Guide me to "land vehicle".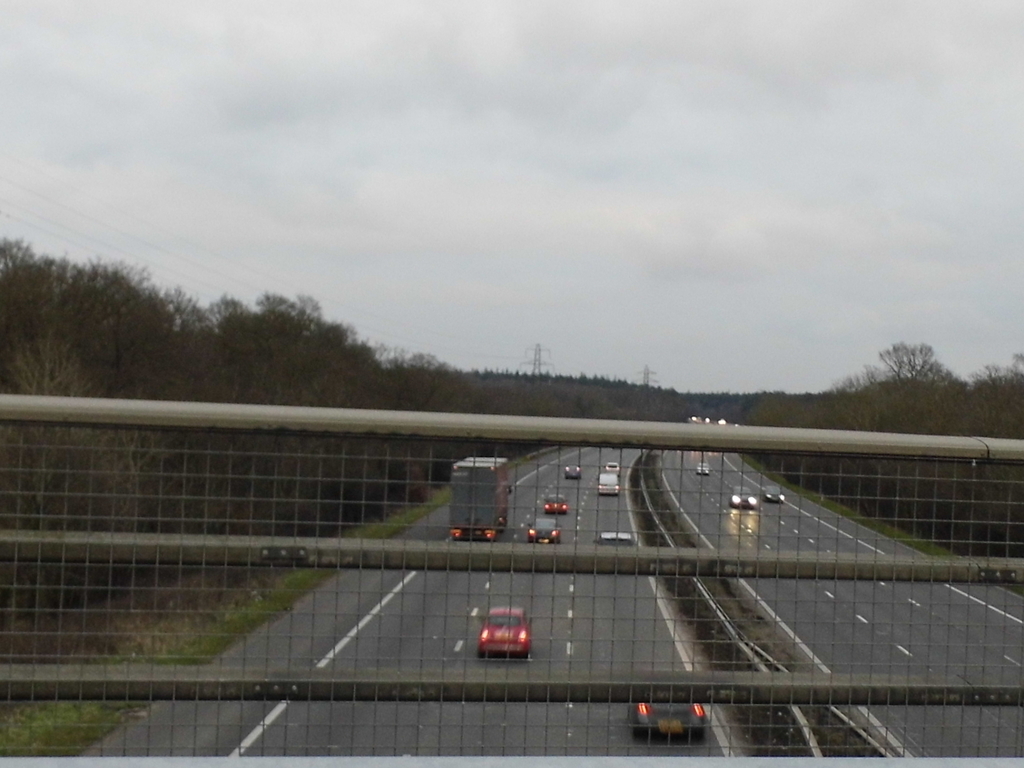
Guidance: pyautogui.locateOnScreen(545, 490, 569, 515).
